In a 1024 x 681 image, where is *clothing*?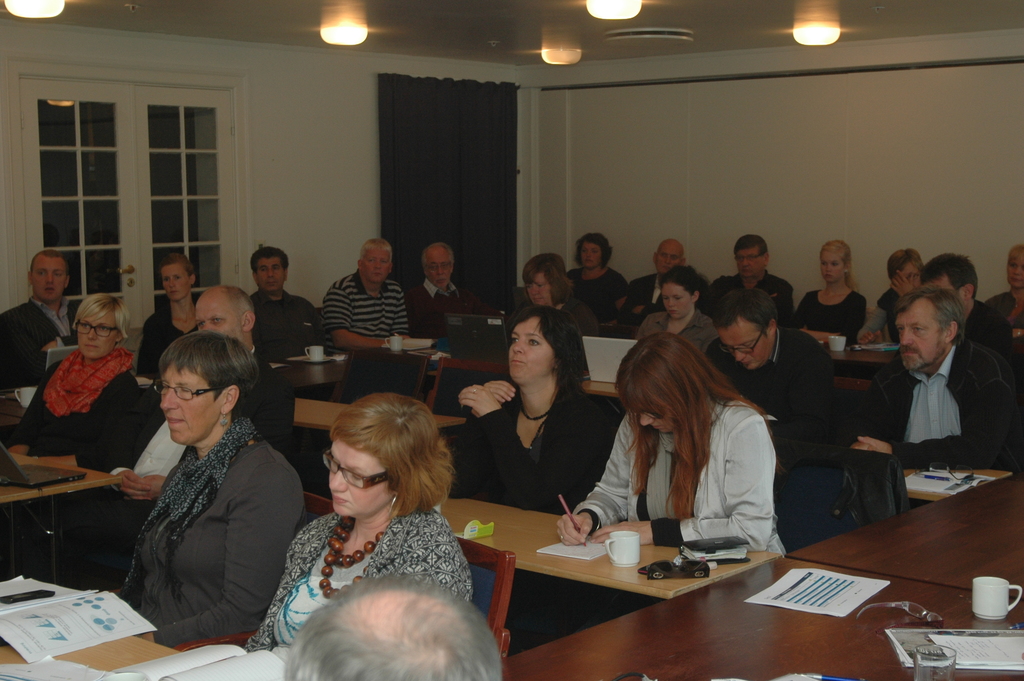
l=7, t=356, r=146, b=474.
